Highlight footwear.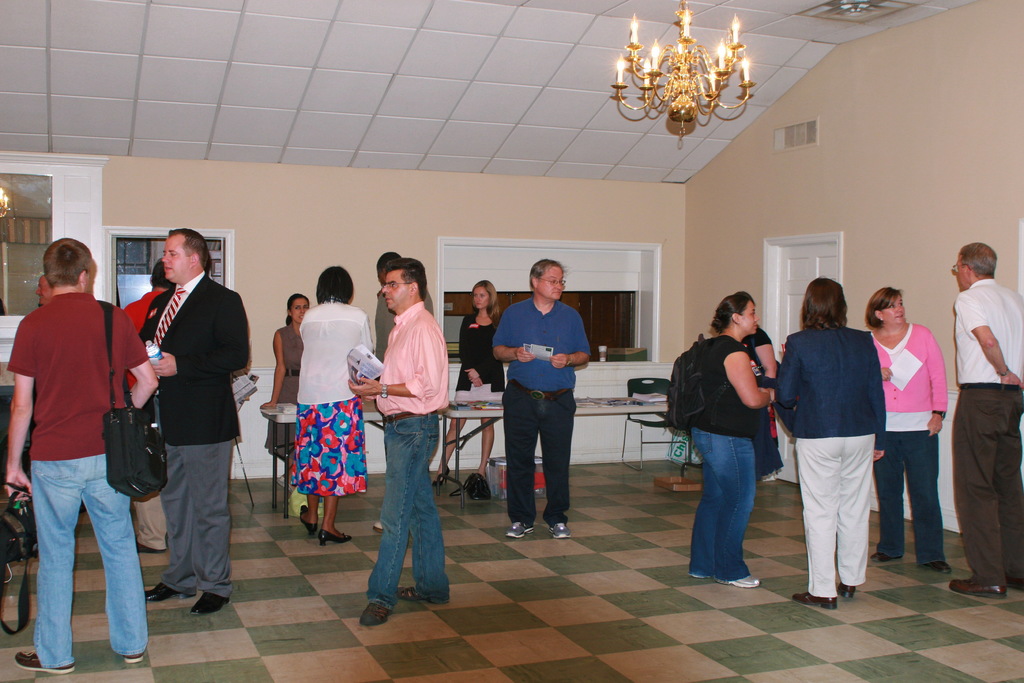
Highlighted region: locate(358, 604, 389, 628).
